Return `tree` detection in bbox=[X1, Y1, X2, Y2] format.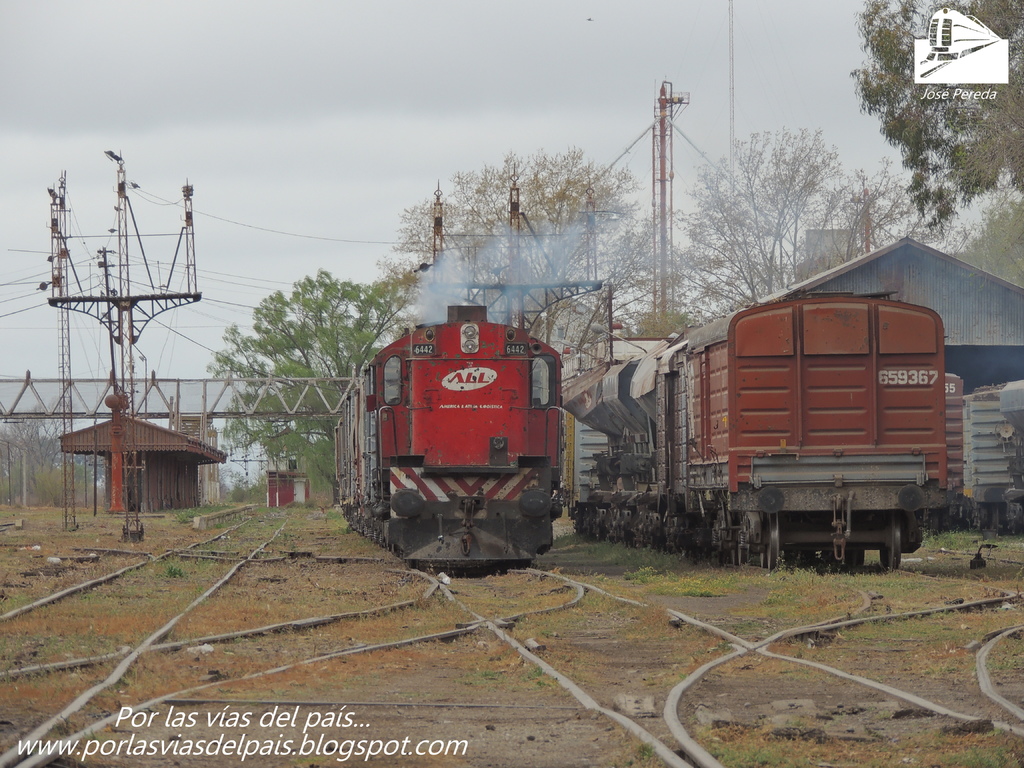
bbox=[853, 20, 1011, 241].
